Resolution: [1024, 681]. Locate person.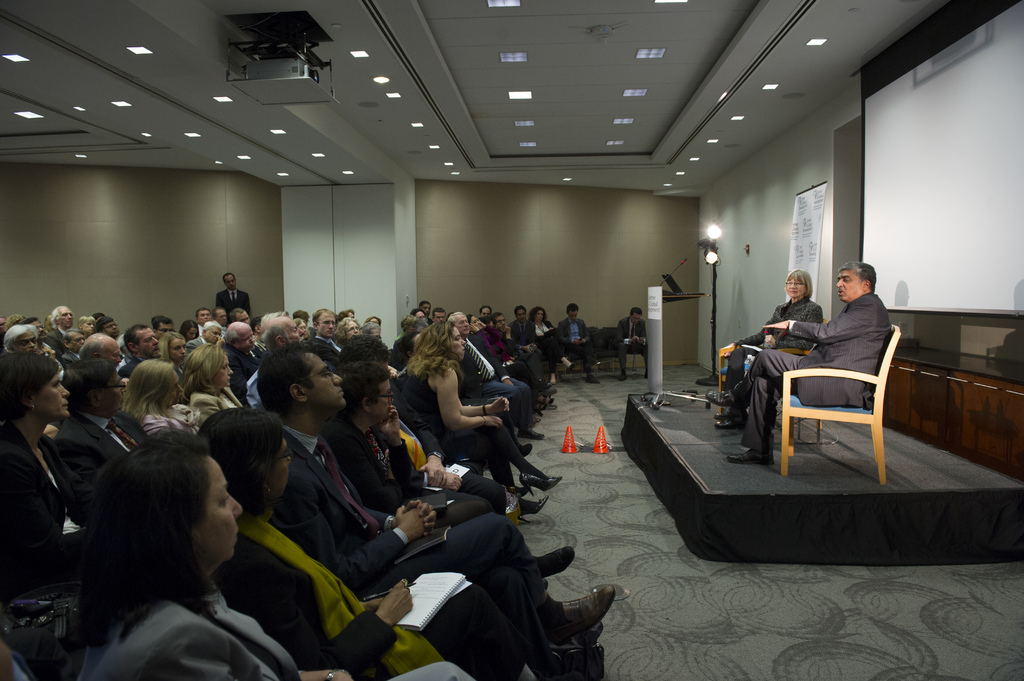
694,264,827,397.
